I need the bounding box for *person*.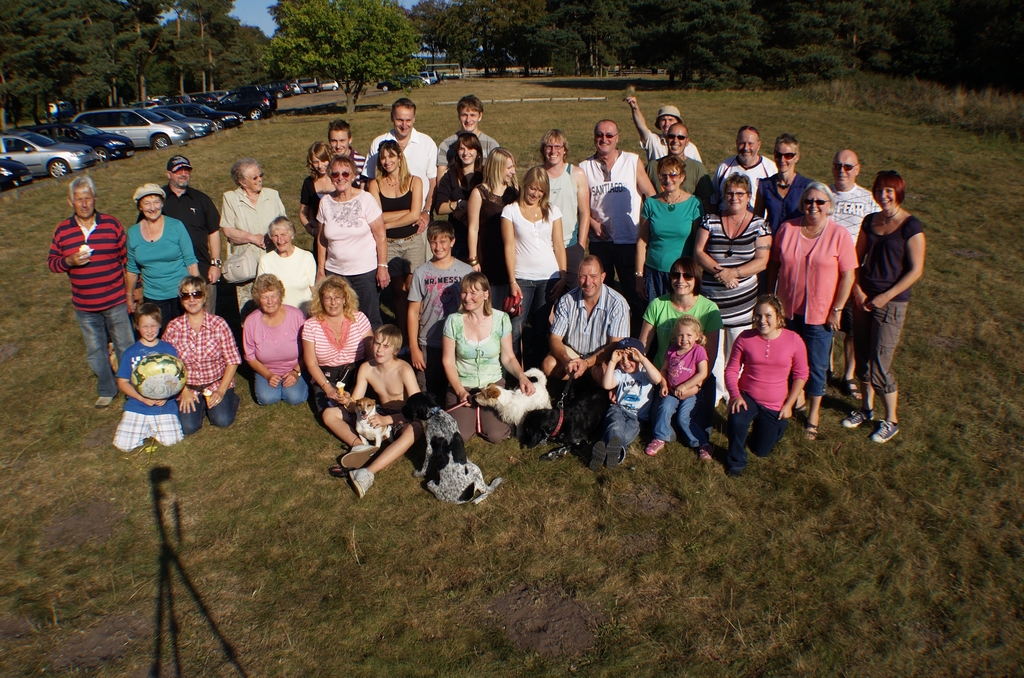
Here it is: Rect(728, 287, 808, 468).
